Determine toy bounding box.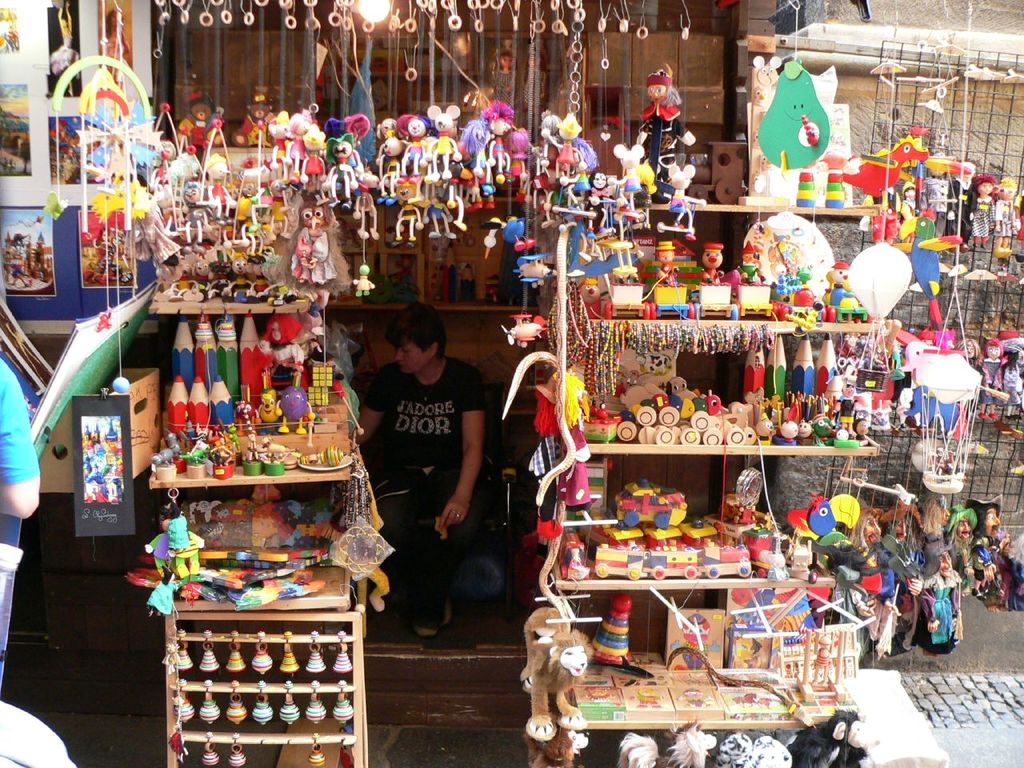
Determined: locate(722, 582, 818, 680).
